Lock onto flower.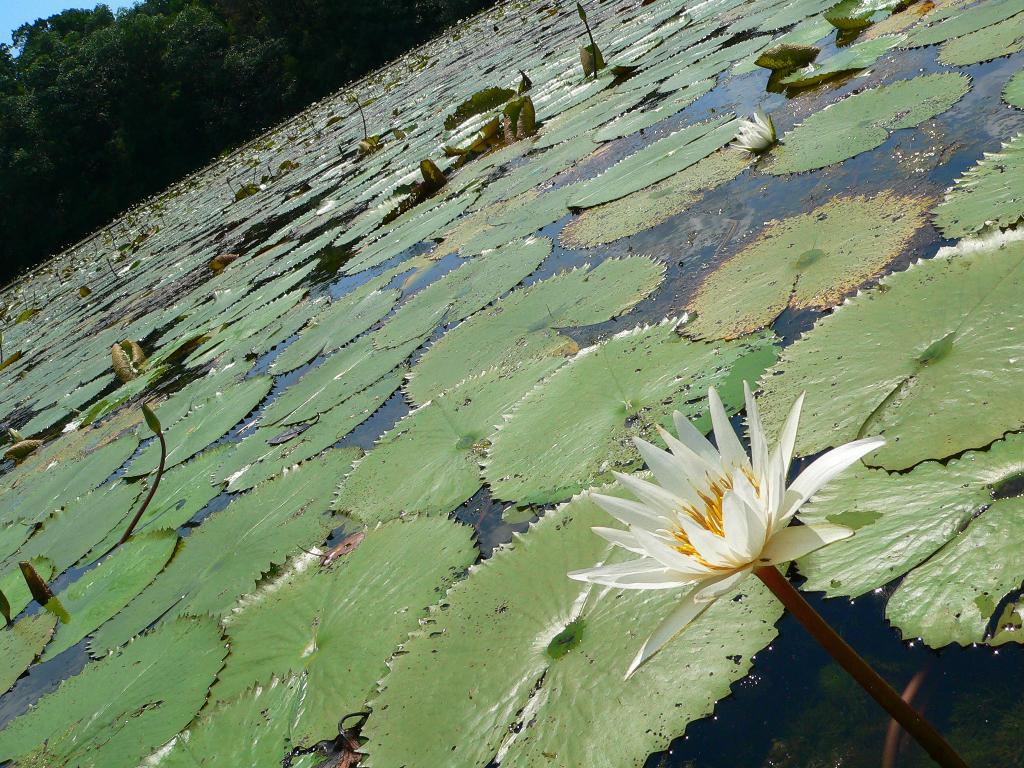
Locked: (583,379,890,676).
